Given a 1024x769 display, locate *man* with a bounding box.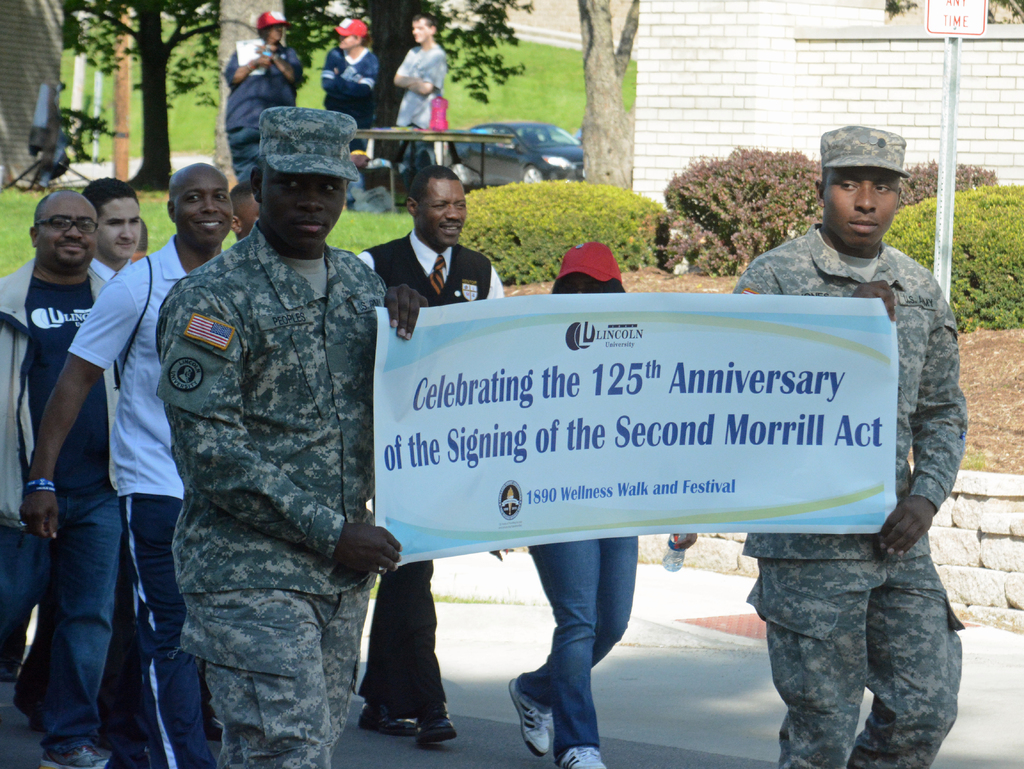
Located: (x1=0, y1=193, x2=124, y2=763).
